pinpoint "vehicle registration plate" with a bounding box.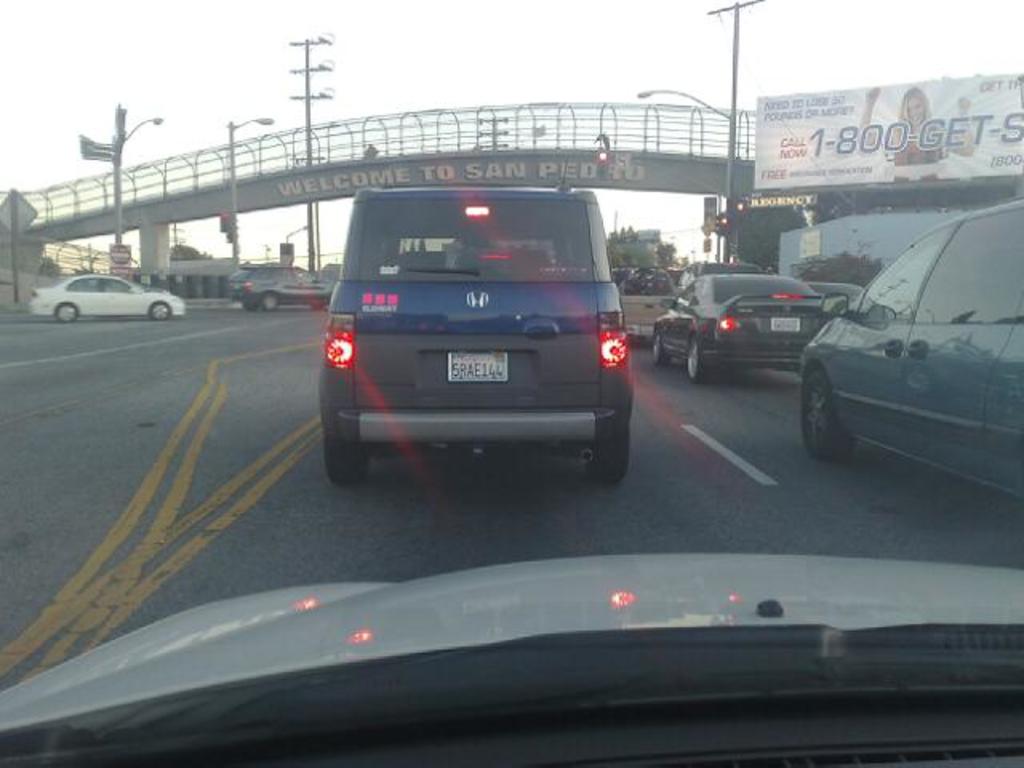
region(768, 317, 802, 328).
